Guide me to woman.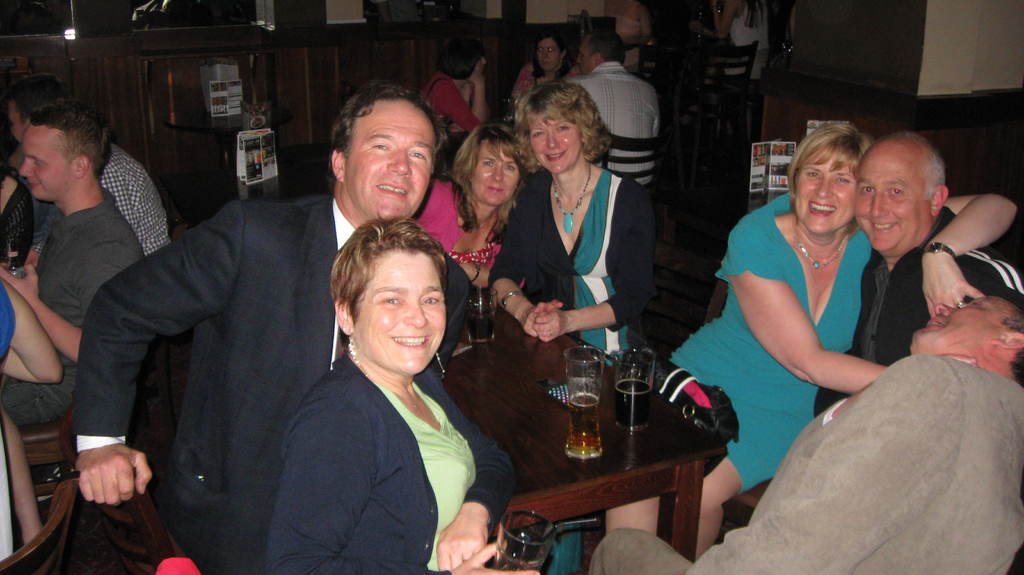
Guidance: 511/30/576/106.
